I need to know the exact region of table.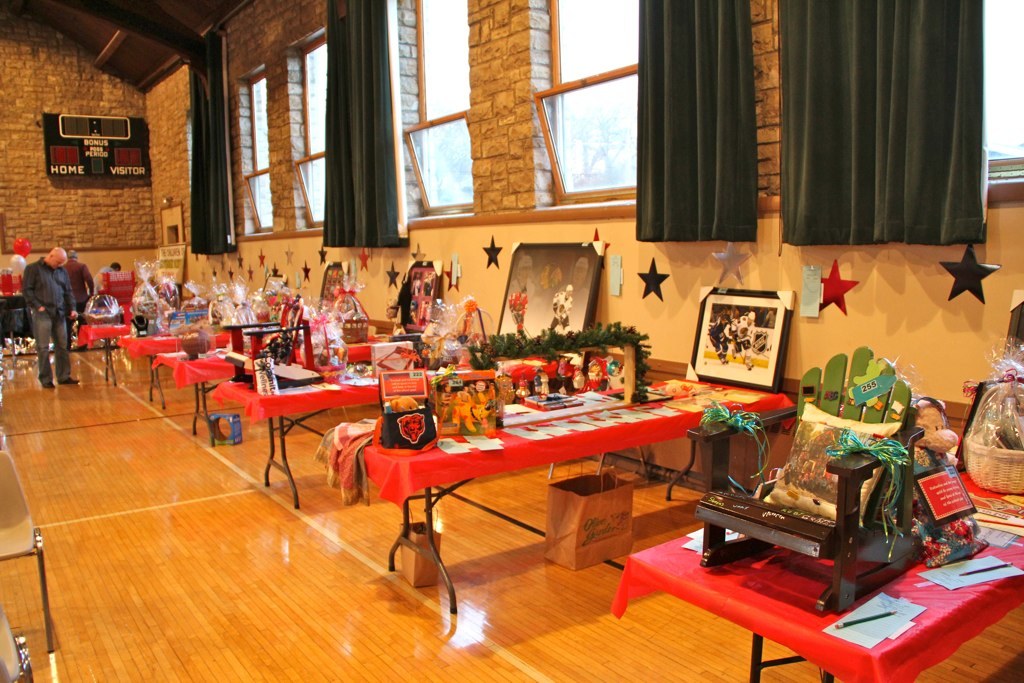
Region: l=77, t=310, r=144, b=373.
